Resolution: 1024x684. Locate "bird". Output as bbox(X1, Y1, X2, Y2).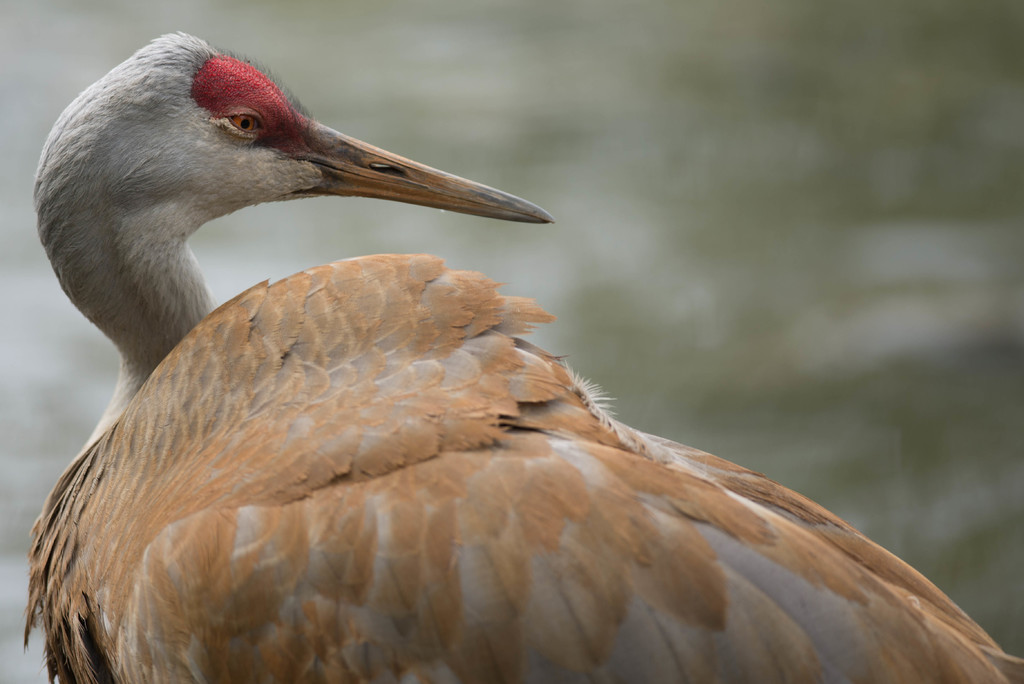
bbox(33, 75, 948, 683).
